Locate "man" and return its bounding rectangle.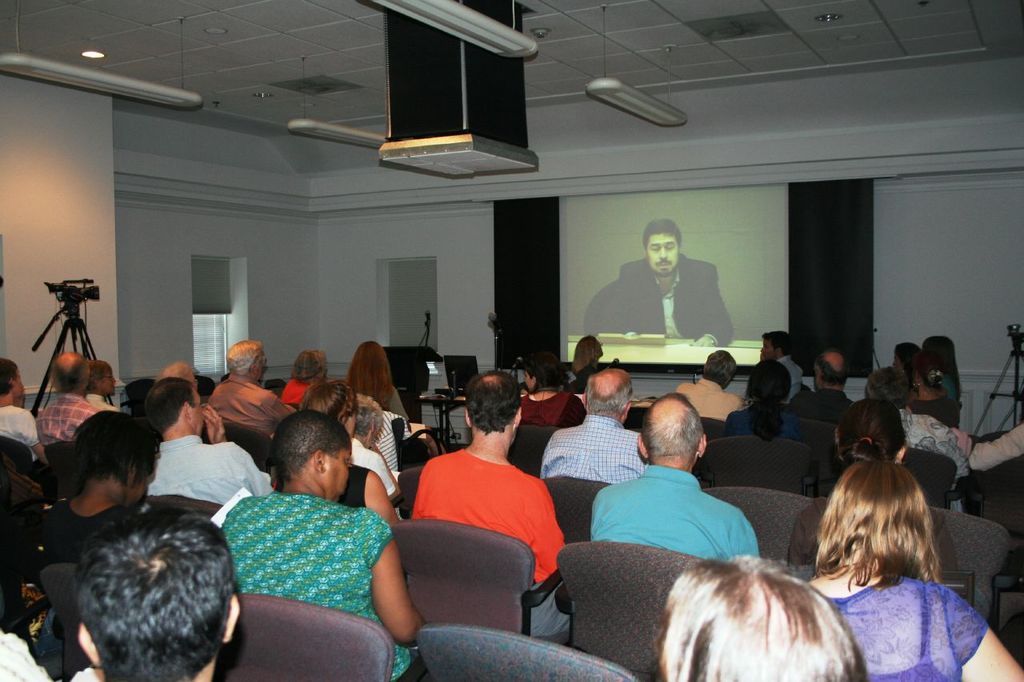
<region>601, 221, 733, 353</region>.
